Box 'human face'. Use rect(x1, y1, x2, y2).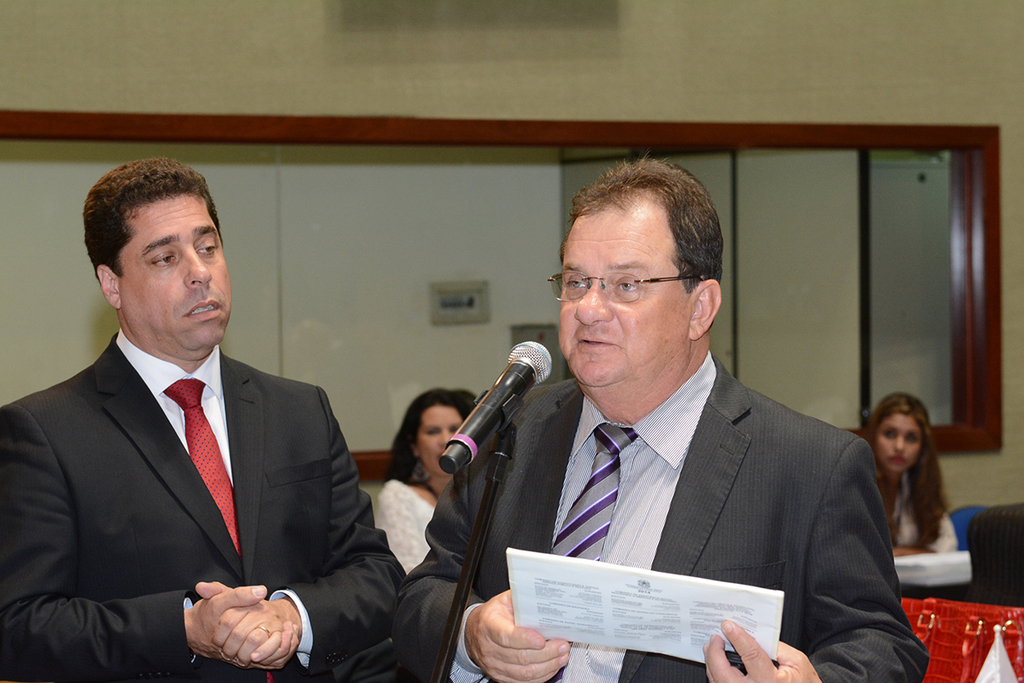
rect(411, 408, 466, 481).
